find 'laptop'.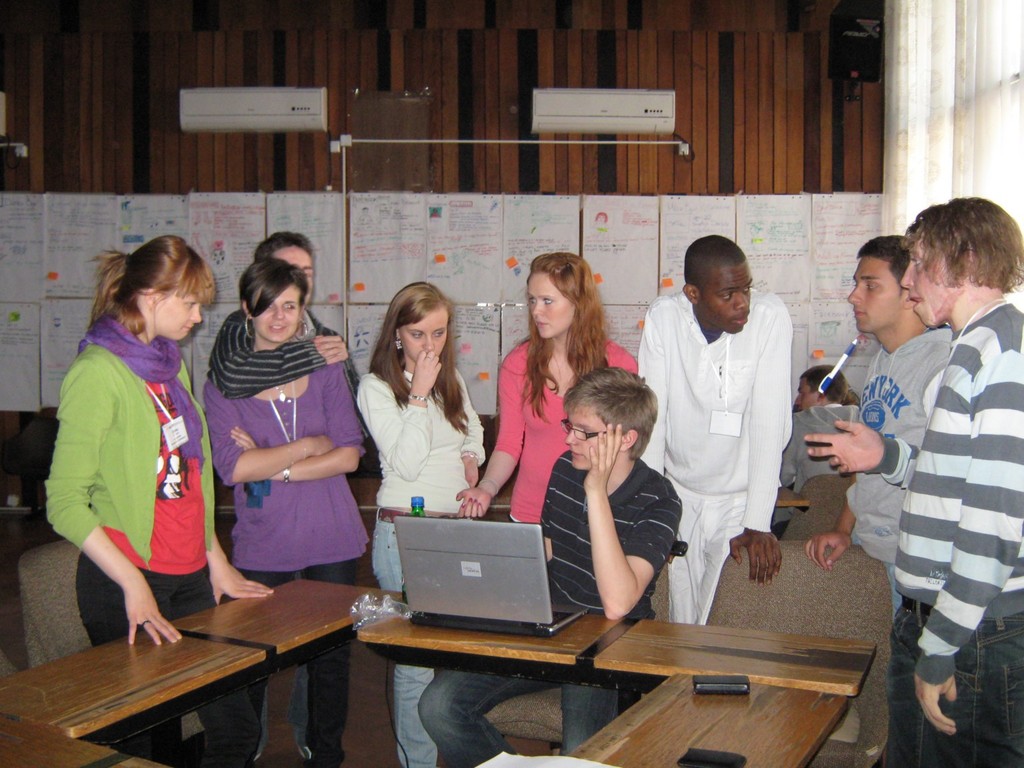
select_region(392, 517, 587, 633).
